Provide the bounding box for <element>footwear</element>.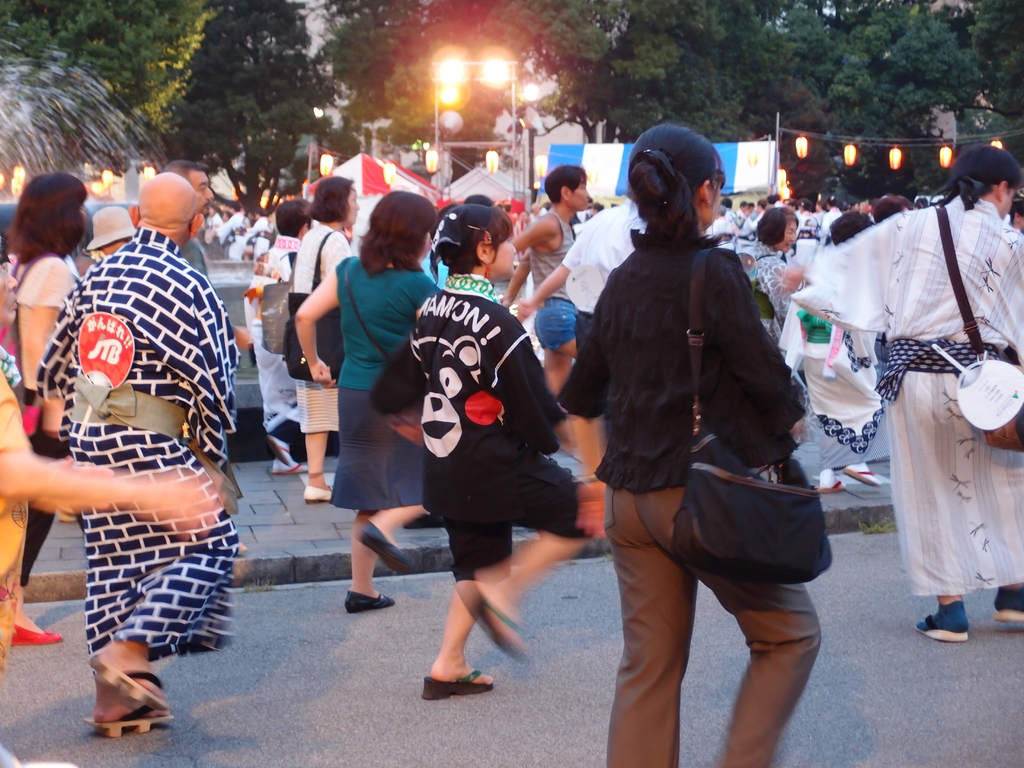
BBox(845, 472, 878, 481).
